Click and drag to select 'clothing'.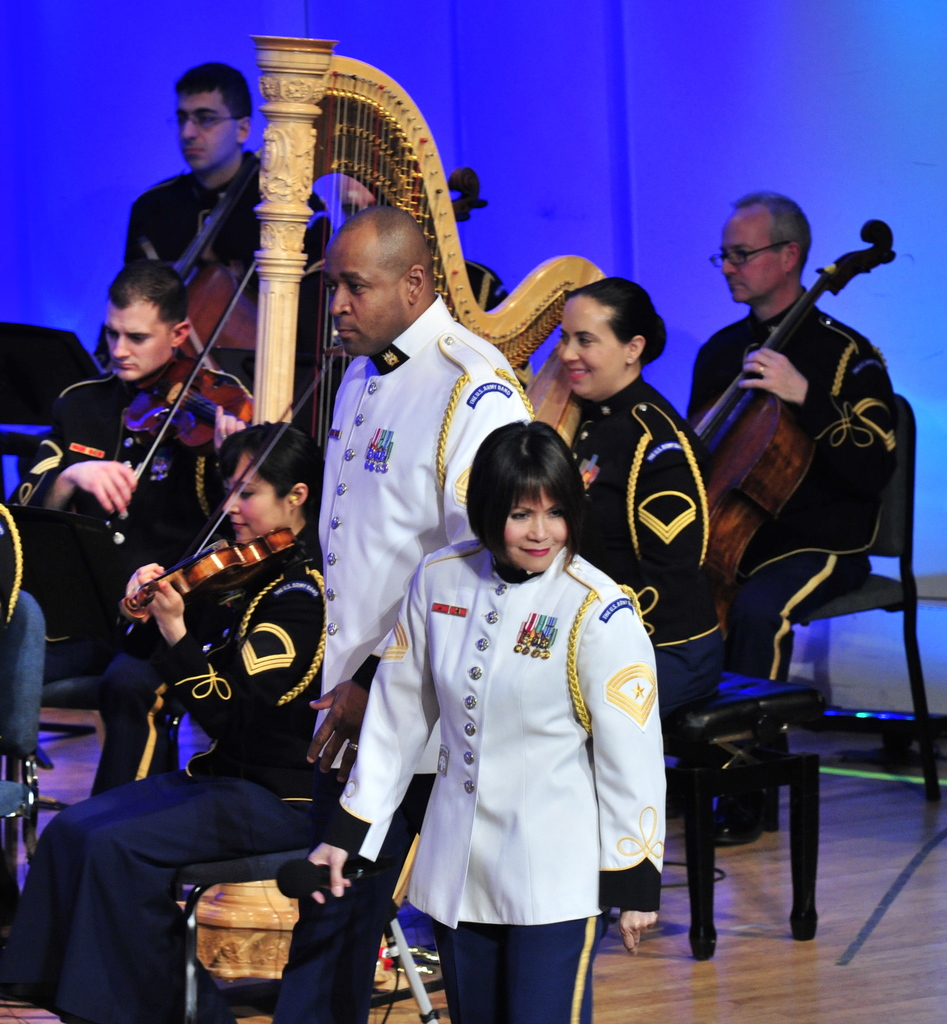
Selection: detection(553, 383, 721, 712).
